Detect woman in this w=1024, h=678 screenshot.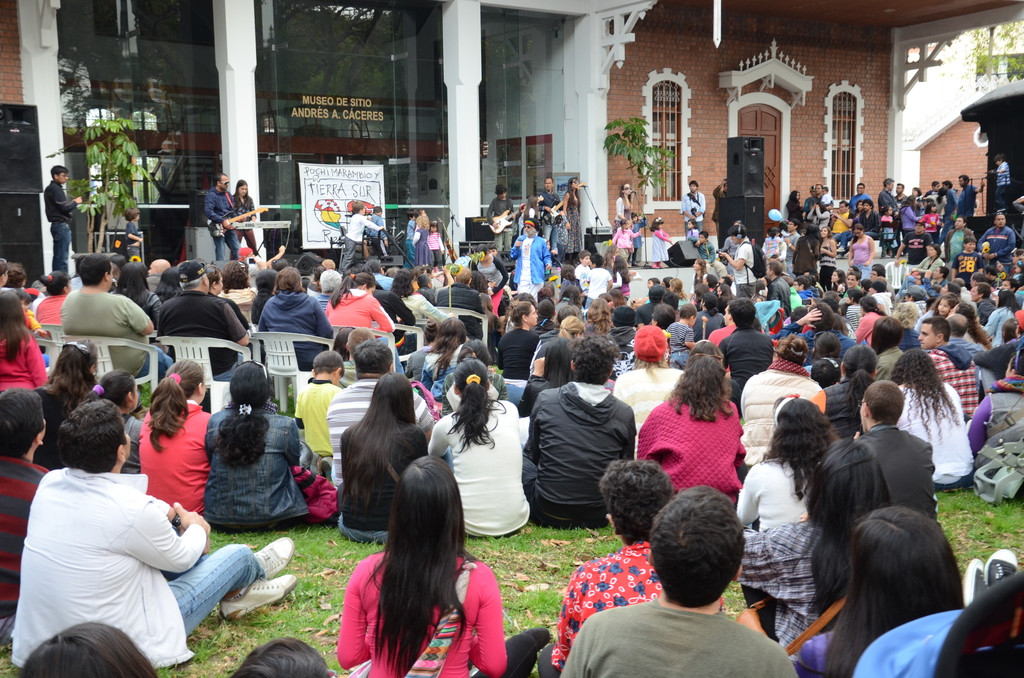
Detection: (left=0, top=292, right=50, bottom=396).
